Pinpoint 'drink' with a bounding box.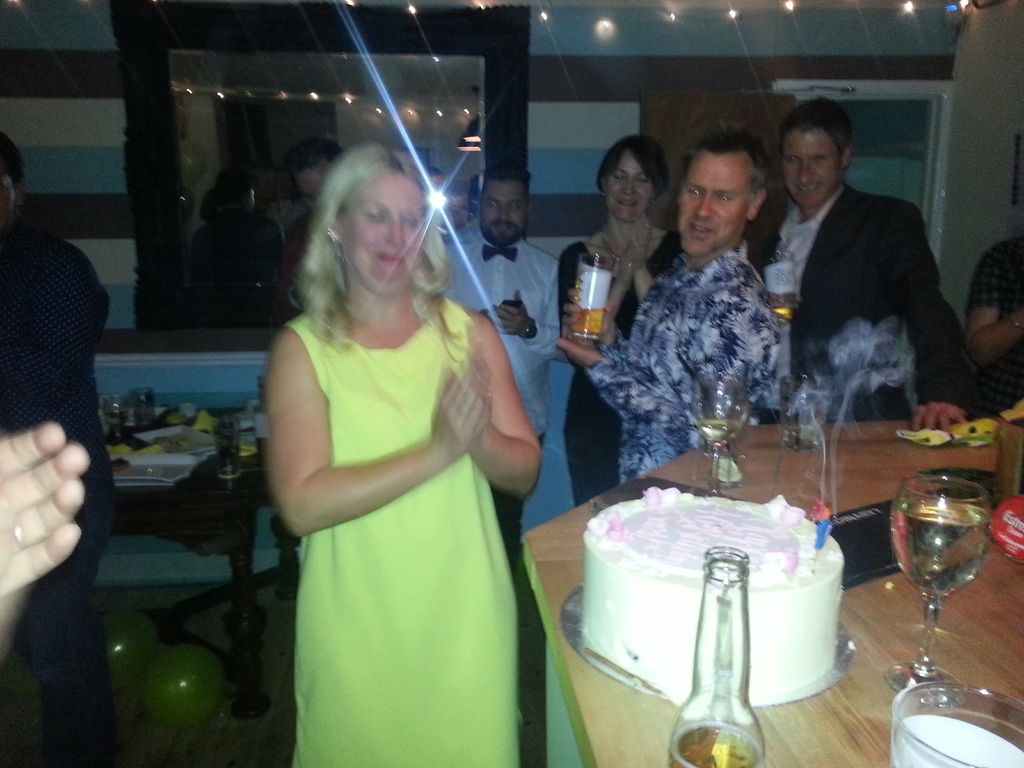
left=567, top=309, right=604, bottom=342.
